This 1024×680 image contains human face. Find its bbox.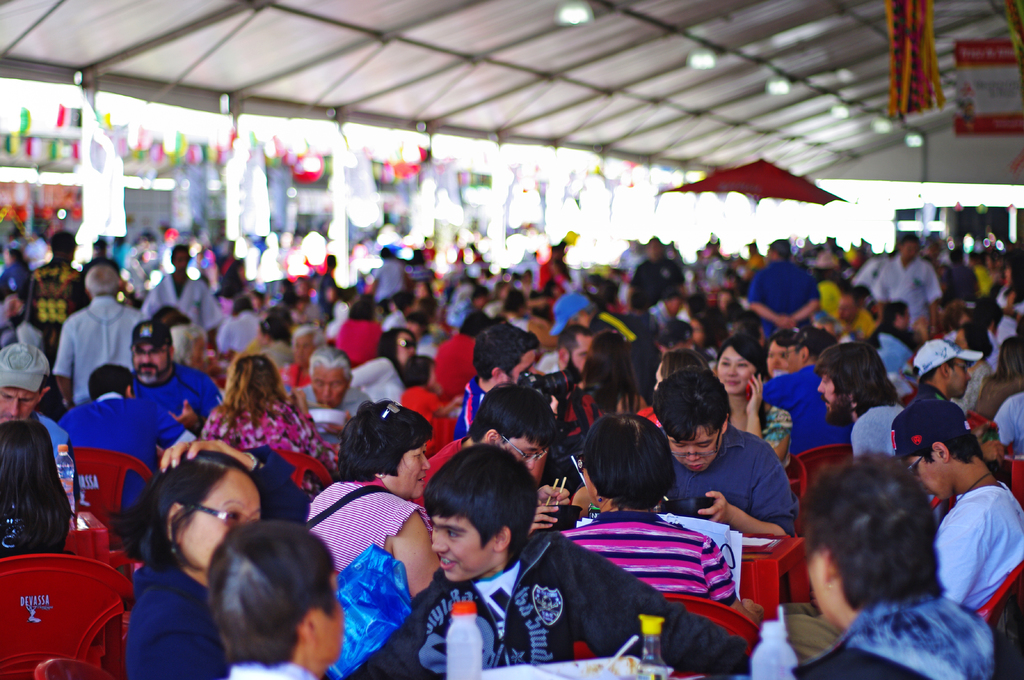
<bbox>509, 350, 531, 381</bbox>.
